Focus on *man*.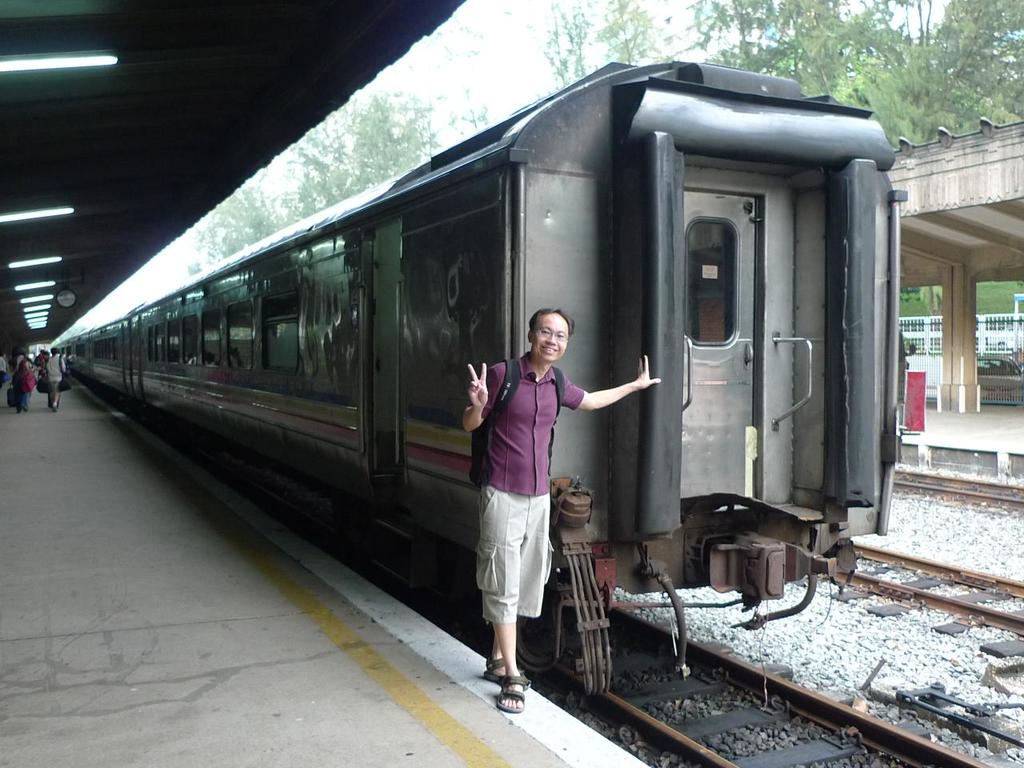
Focused at select_region(46, 349, 66, 410).
